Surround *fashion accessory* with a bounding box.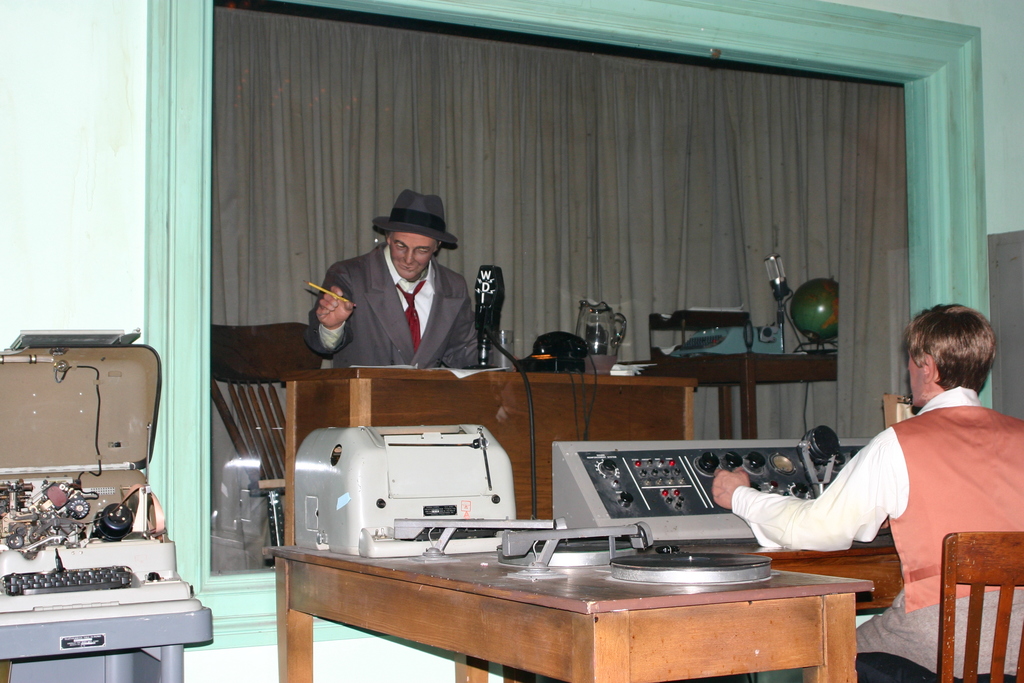
BBox(392, 276, 431, 350).
